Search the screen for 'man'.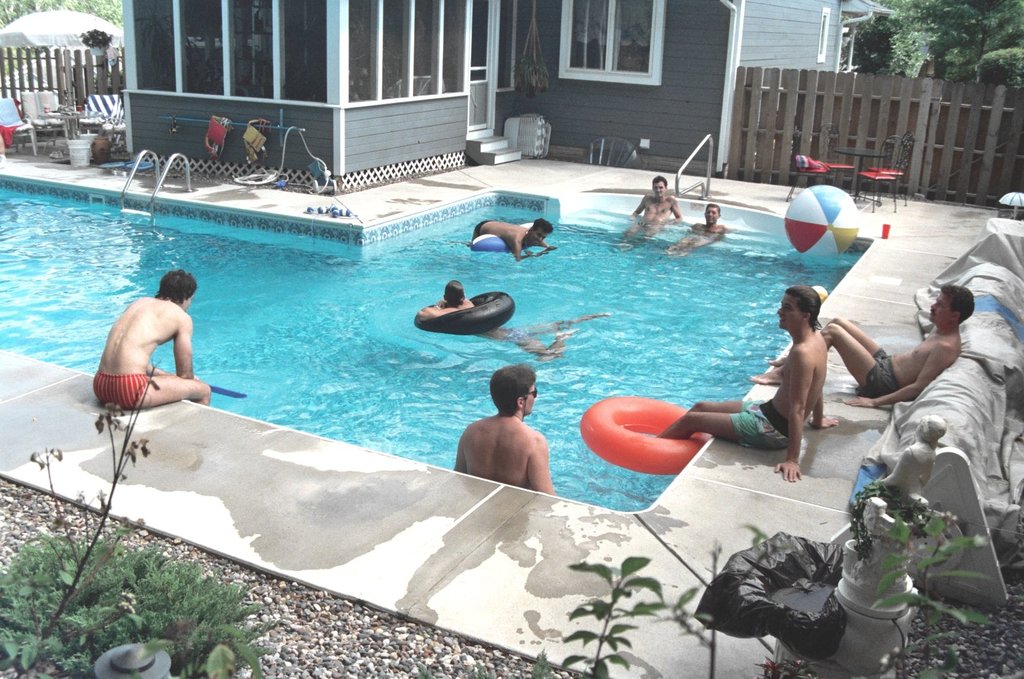
Found at bbox(747, 280, 976, 406).
